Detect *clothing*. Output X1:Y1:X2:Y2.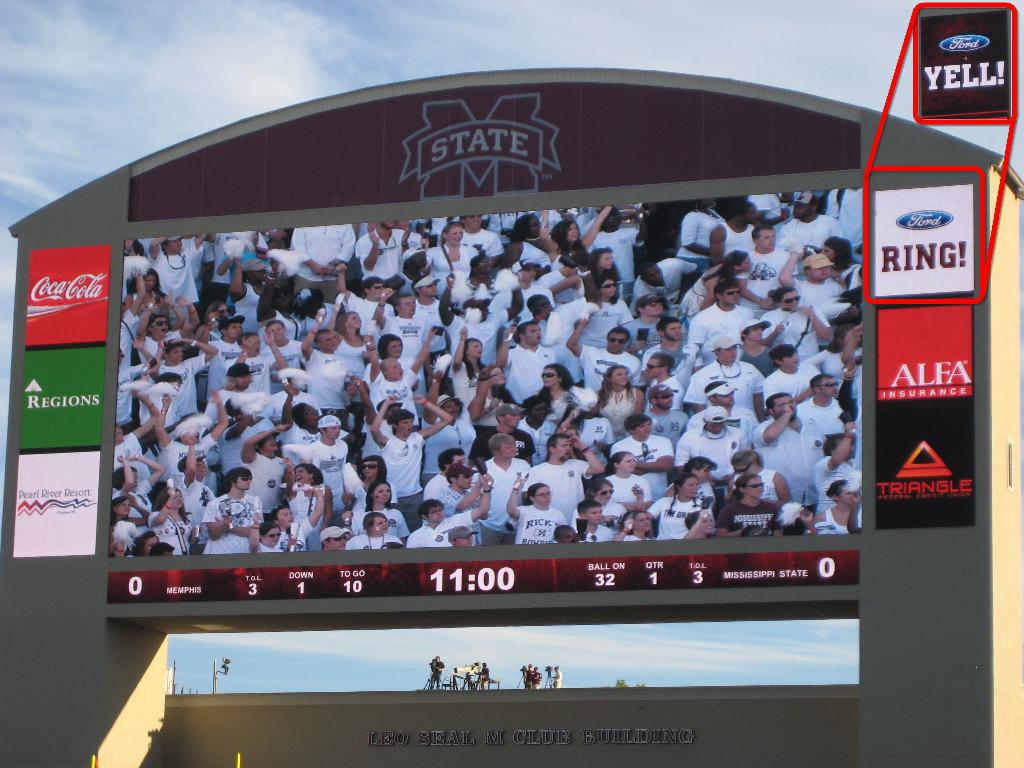
615:468:649:506.
